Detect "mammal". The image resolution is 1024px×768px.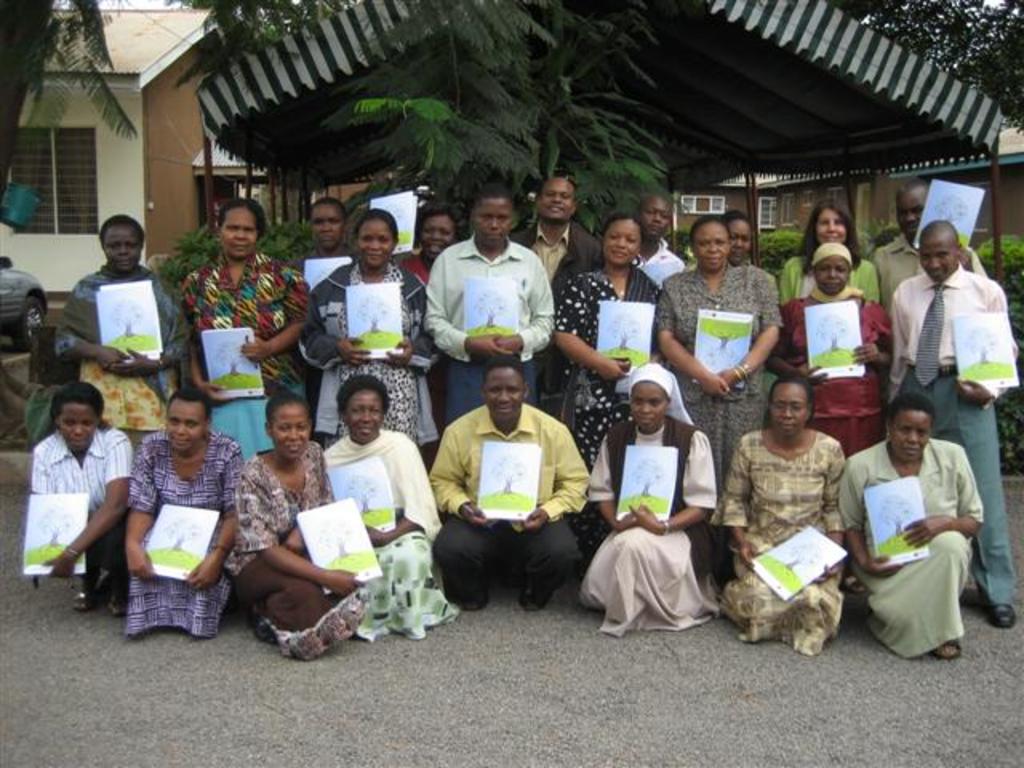
detection(27, 379, 138, 619).
